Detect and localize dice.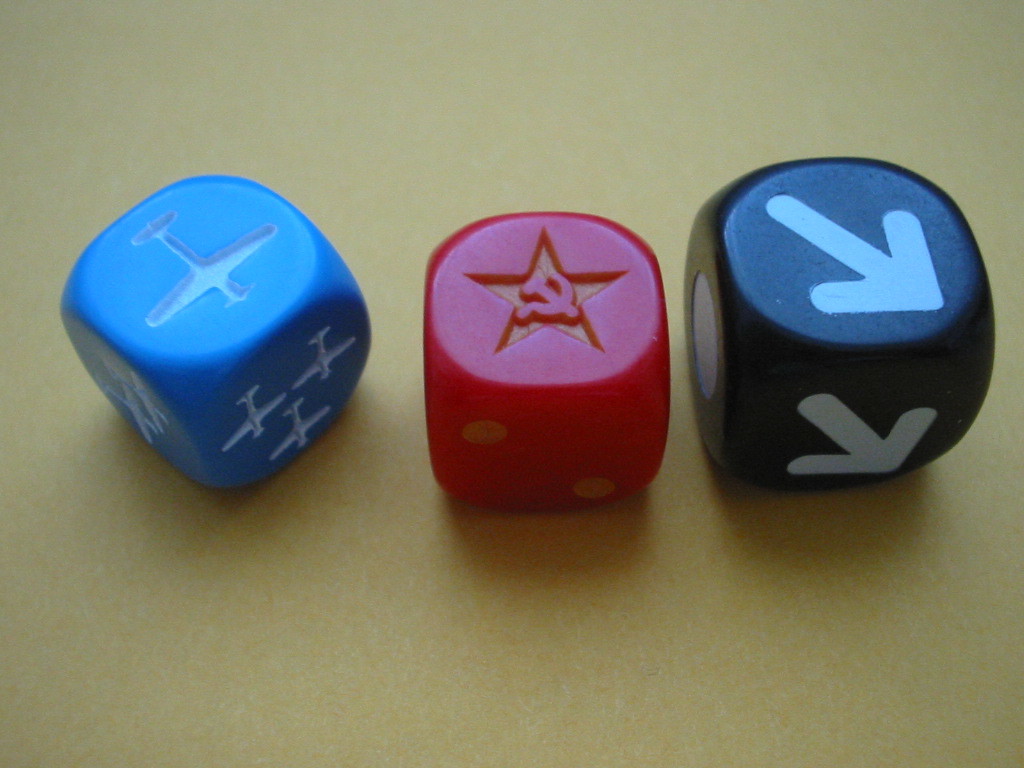
Localized at crop(56, 170, 375, 492).
